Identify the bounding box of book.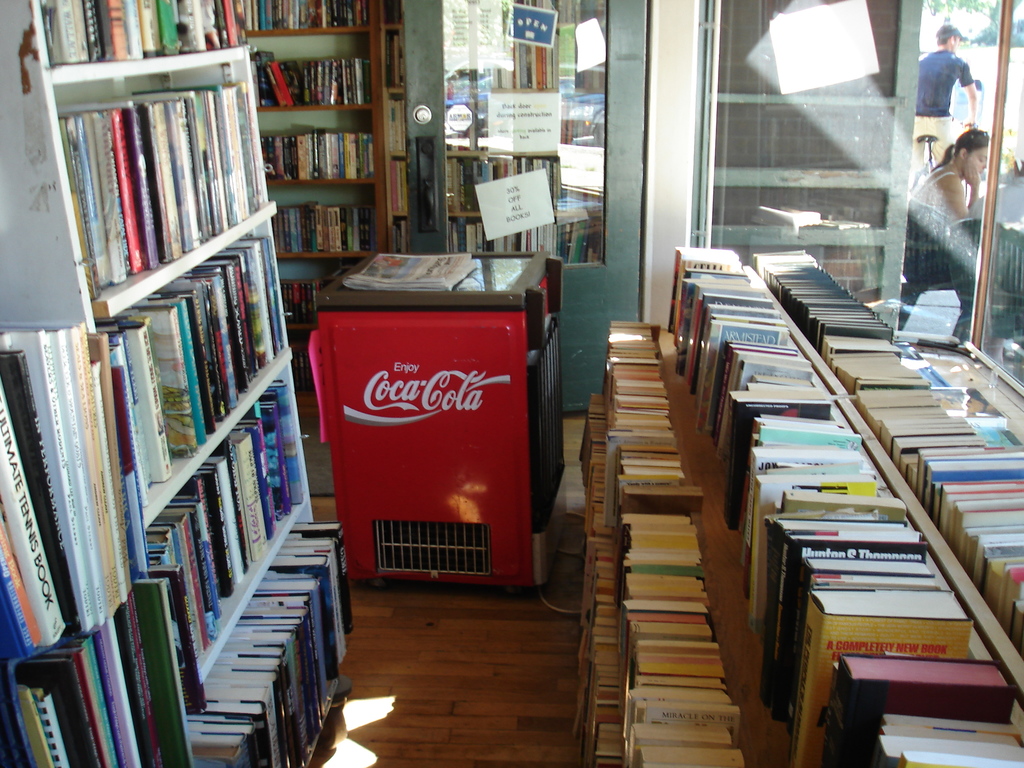
802,594,963,766.
